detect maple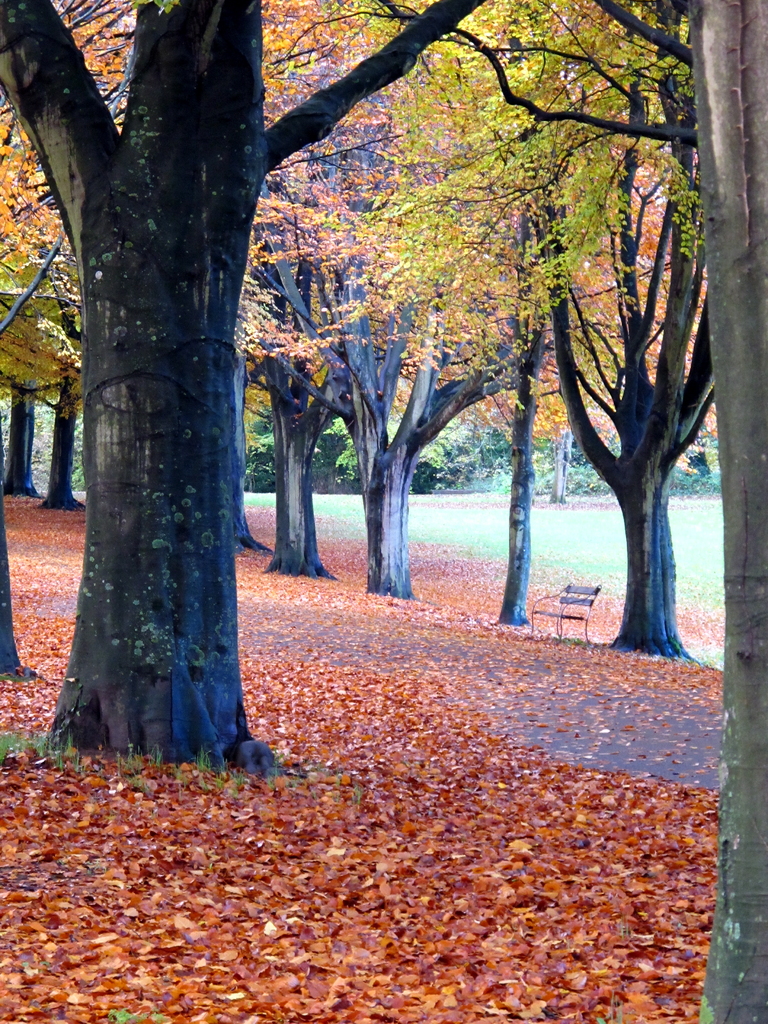
{"left": 694, "top": 3, "right": 764, "bottom": 1021}
